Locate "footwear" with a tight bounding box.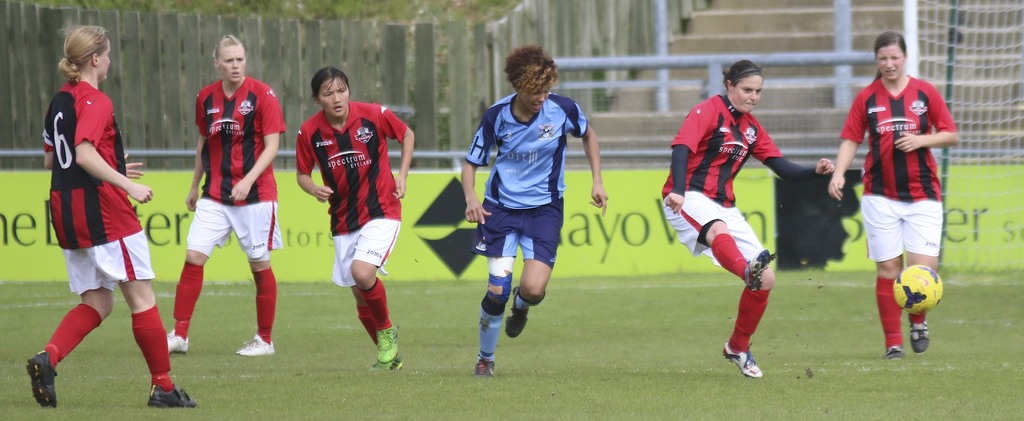
{"left": 28, "top": 352, "right": 56, "bottom": 408}.
